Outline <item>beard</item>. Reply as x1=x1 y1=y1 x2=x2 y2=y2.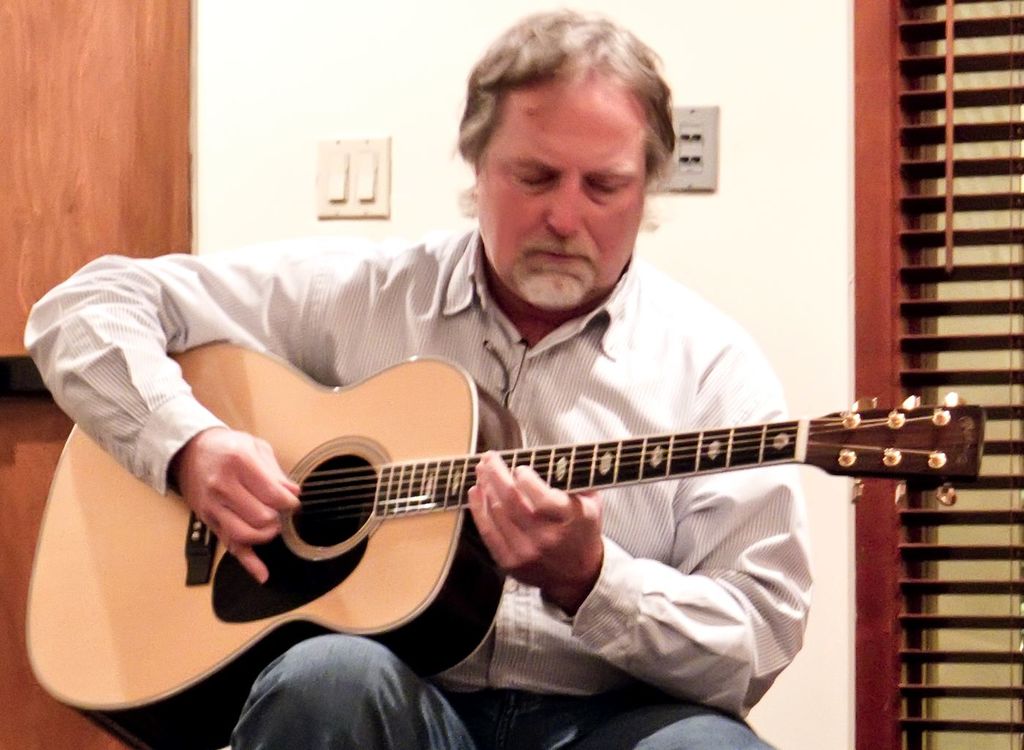
x1=509 y1=260 x2=595 y2=311.
